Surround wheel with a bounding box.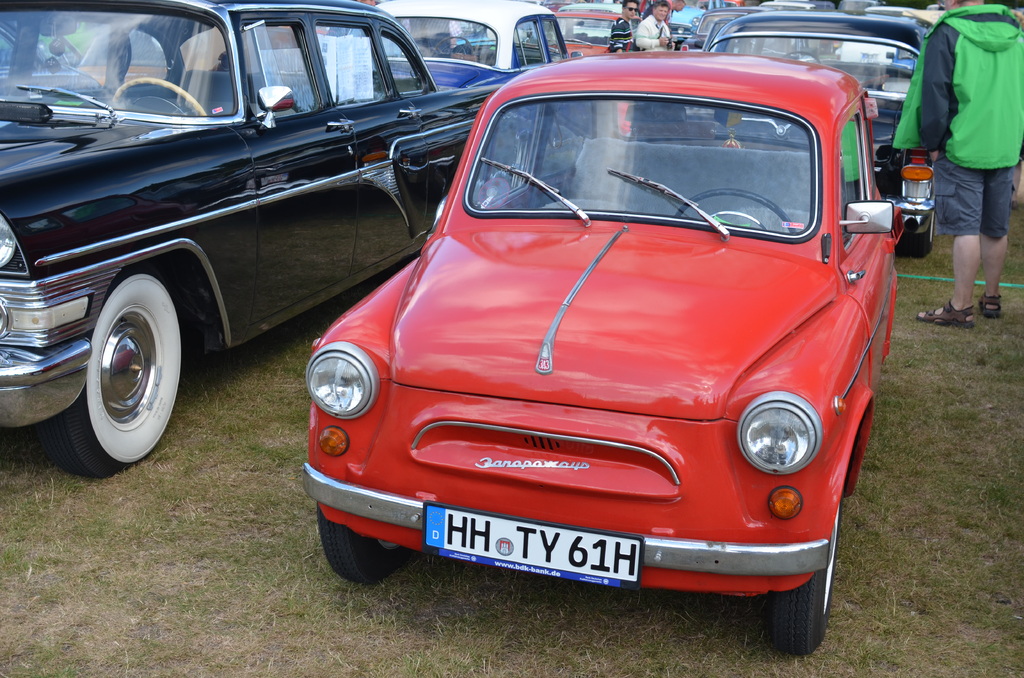
BBox(770, 561, 842, 647).
